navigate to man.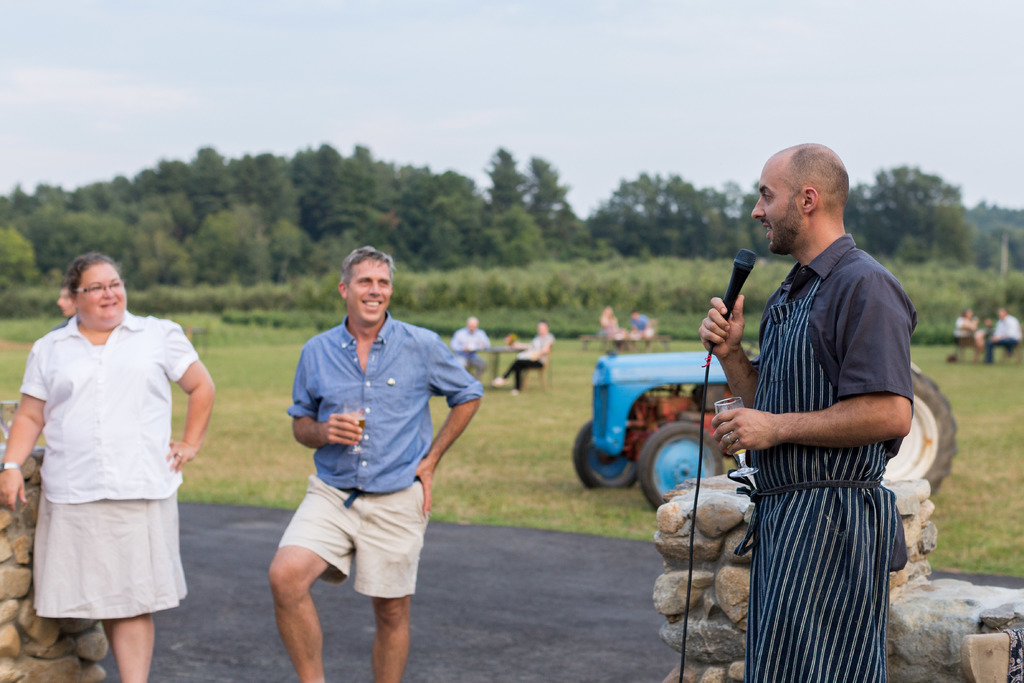
Navigation target: (450,320,488,378).
